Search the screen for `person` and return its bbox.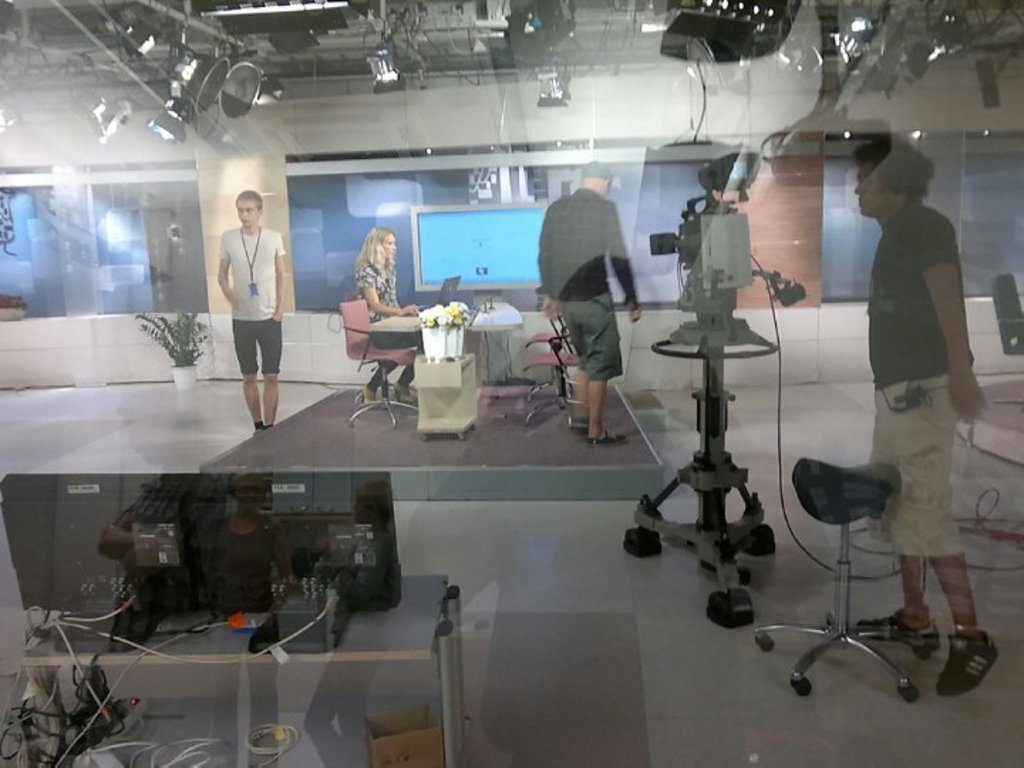
Found: detection(855, 139, 1008, 690).
